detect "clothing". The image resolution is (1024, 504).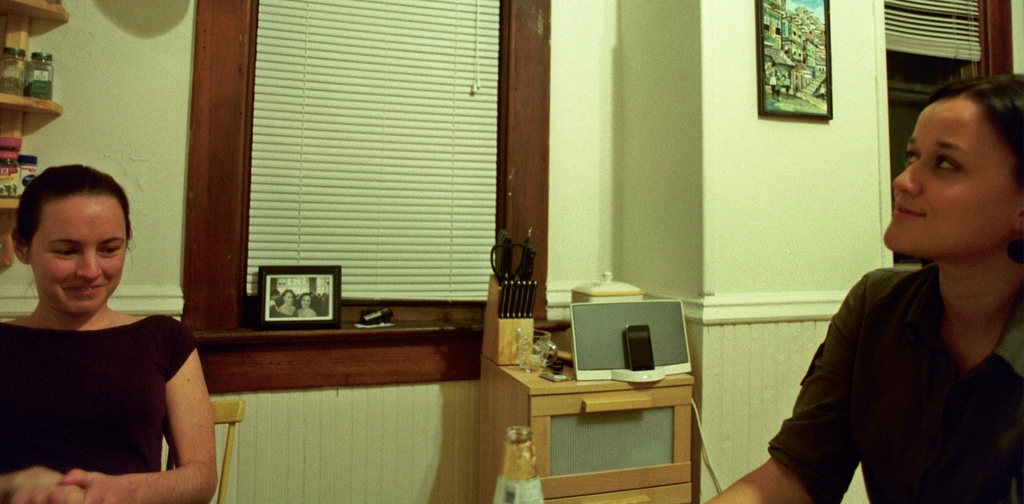
764:263:1023:503.
